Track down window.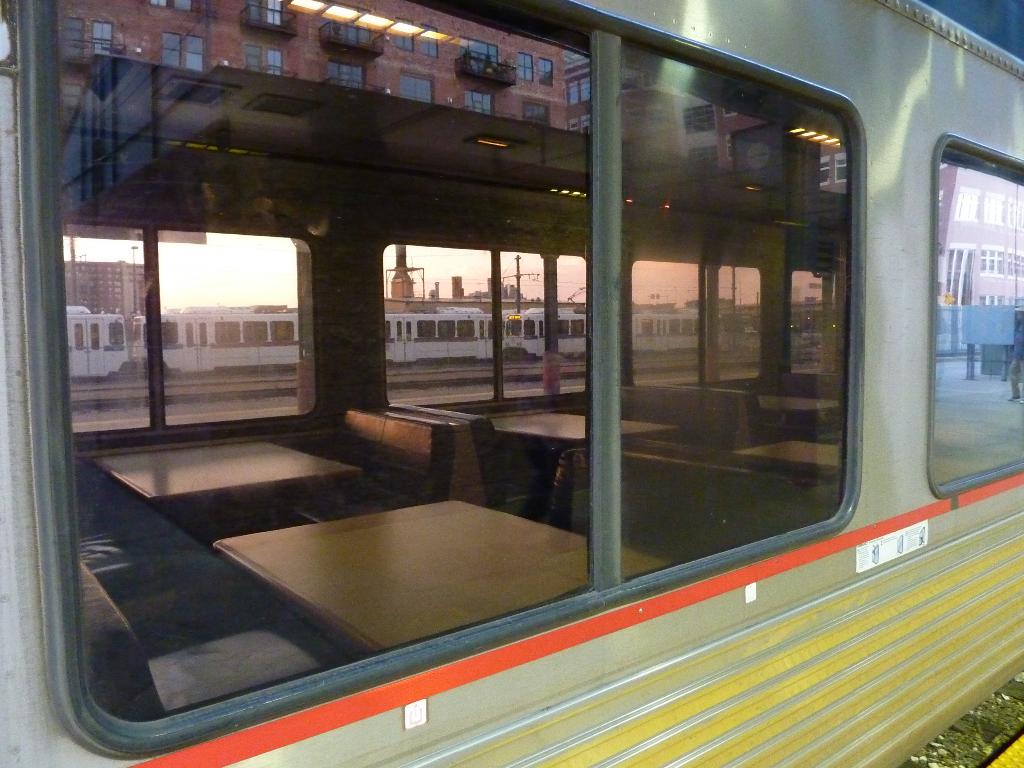
Tracked to bbox=[391, 22, 417, 49].
